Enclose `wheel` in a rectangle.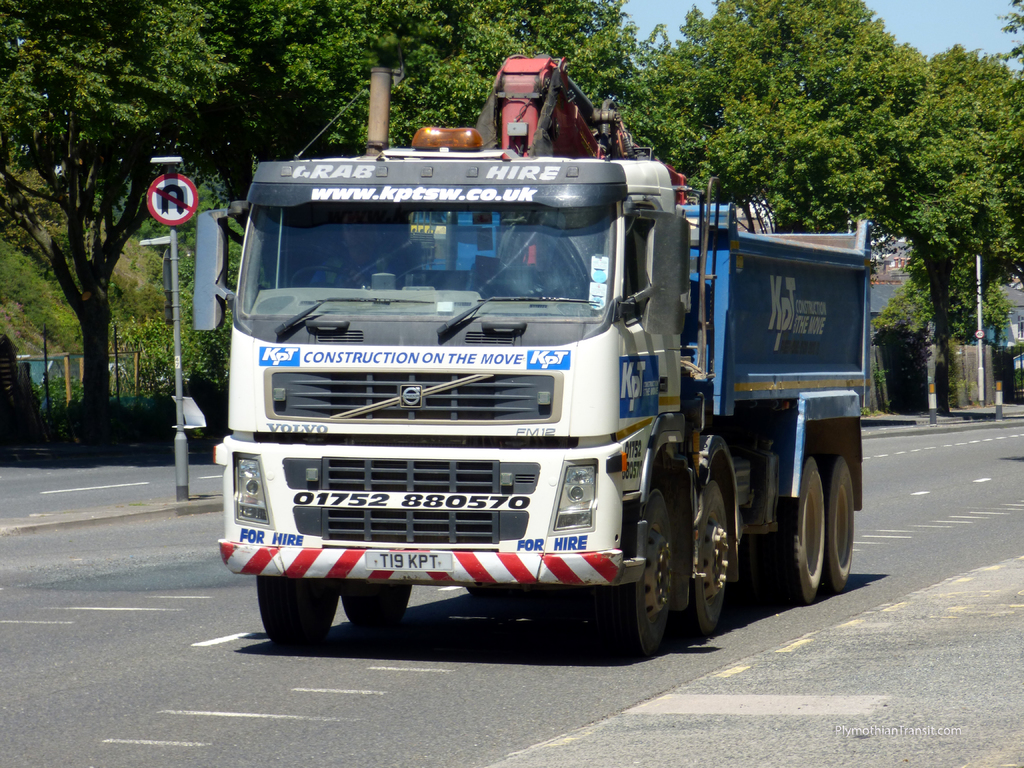
l=636, t=455, r=697, b=651.
